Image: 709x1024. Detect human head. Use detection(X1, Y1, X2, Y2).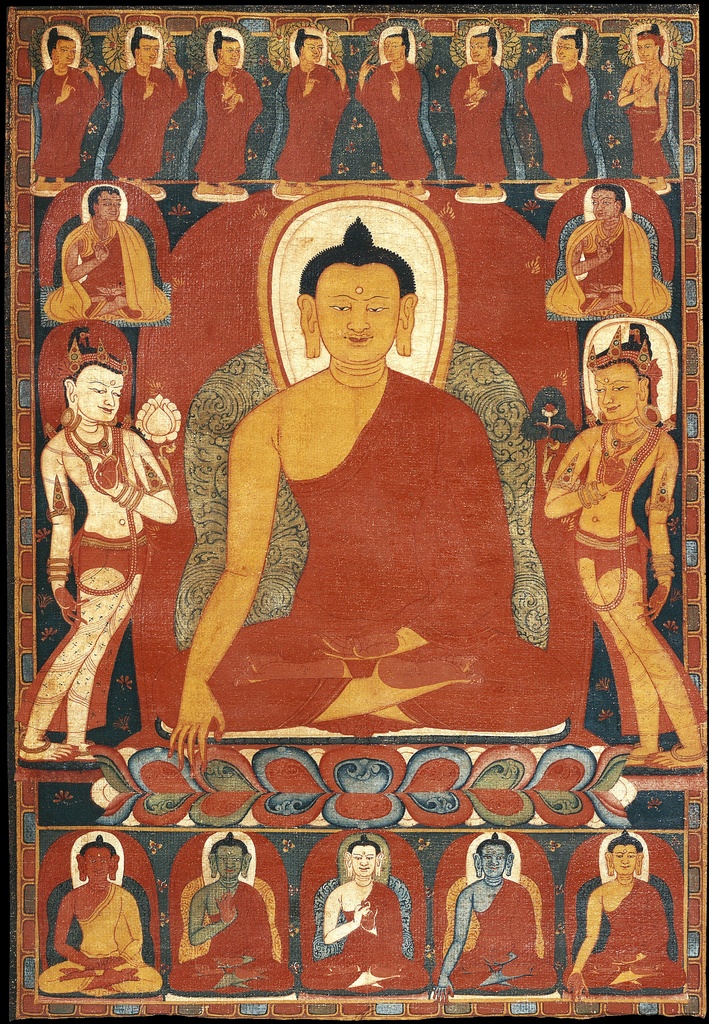
detection(608, 840, 644, 875).
